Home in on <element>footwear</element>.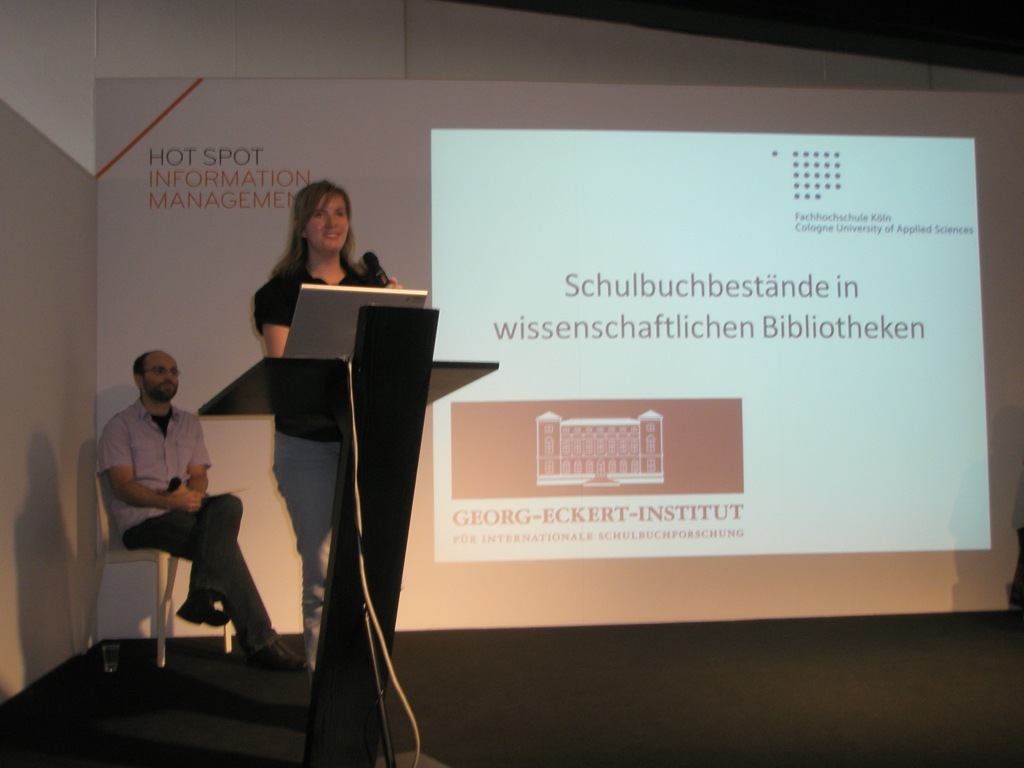
Homed in at (248, 637, 305, 674).
